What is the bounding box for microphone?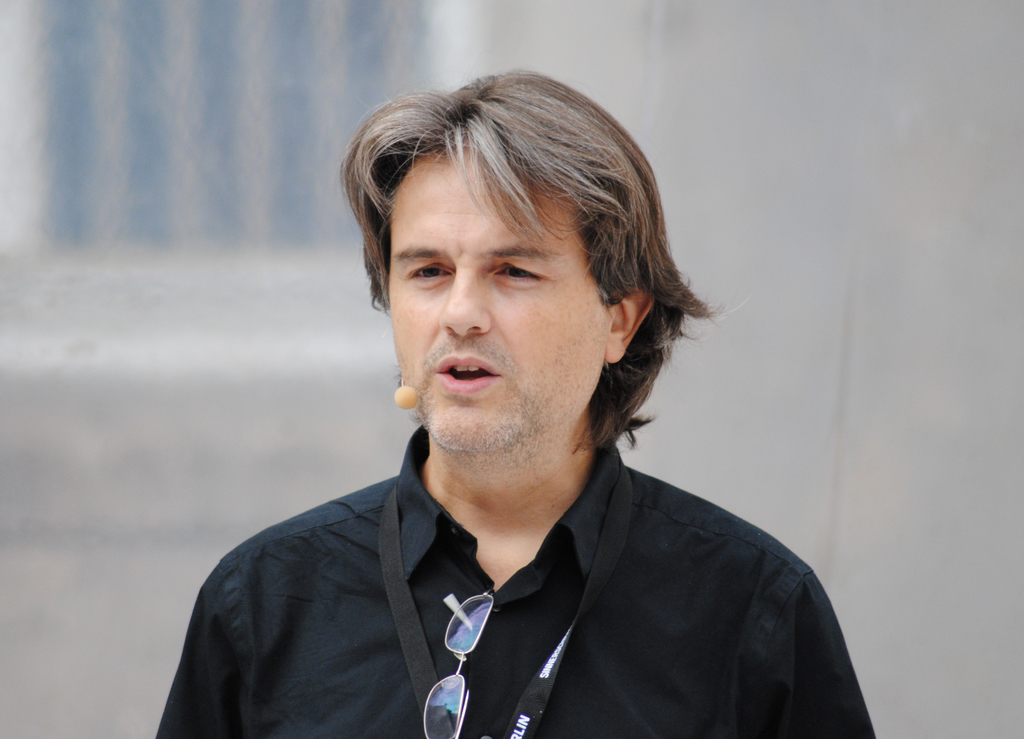
(392,386,419,406).
